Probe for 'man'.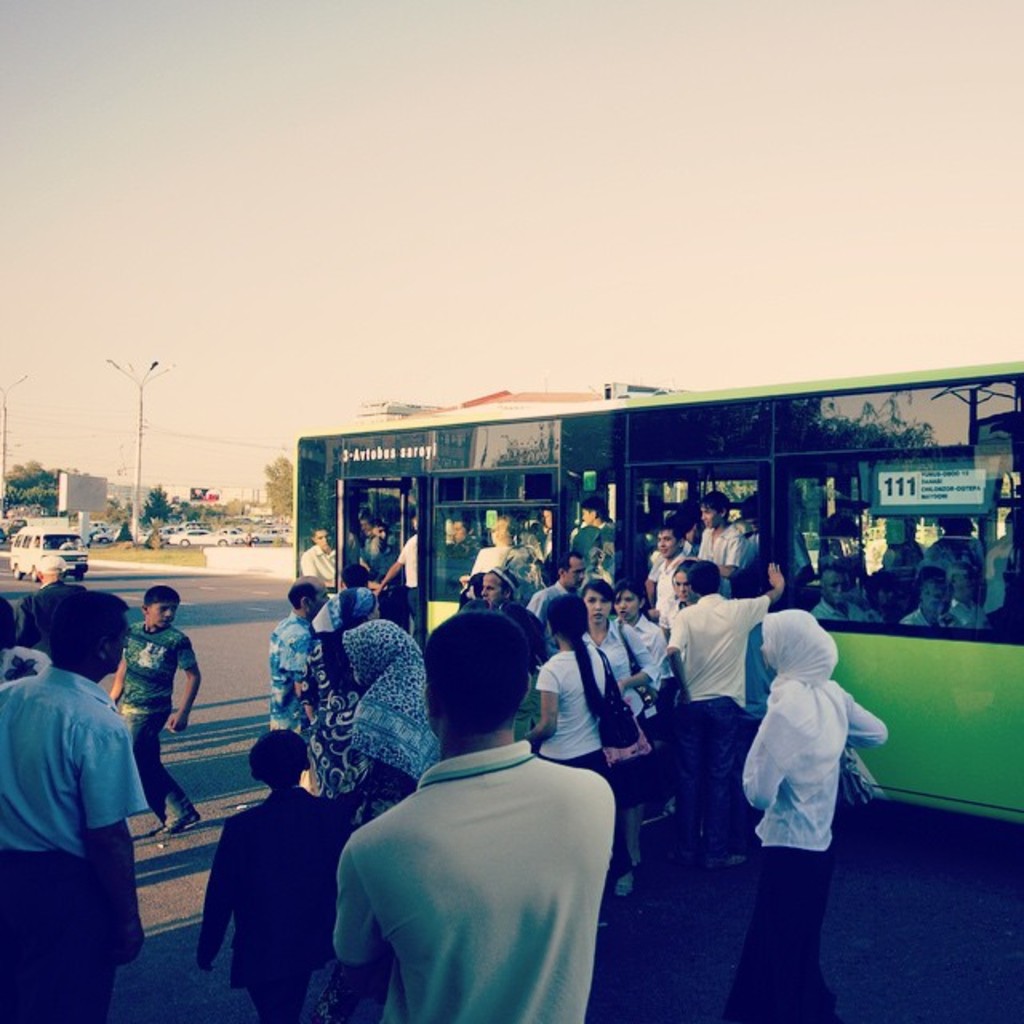
Probe result: rect(0, 590, 150, 1022).
